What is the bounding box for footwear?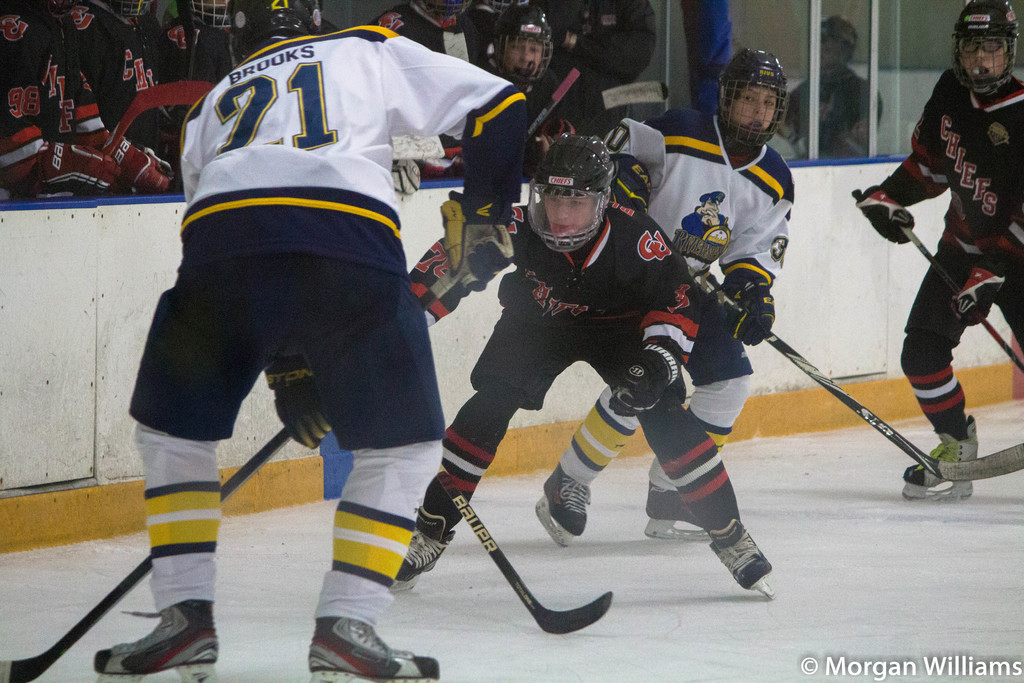
[388, 508, 456, 593].
